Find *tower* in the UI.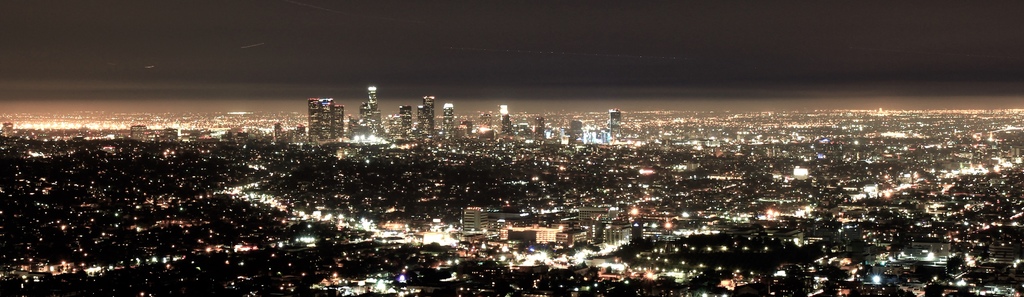
UI element at select_region(312, 99, 326, 145).
